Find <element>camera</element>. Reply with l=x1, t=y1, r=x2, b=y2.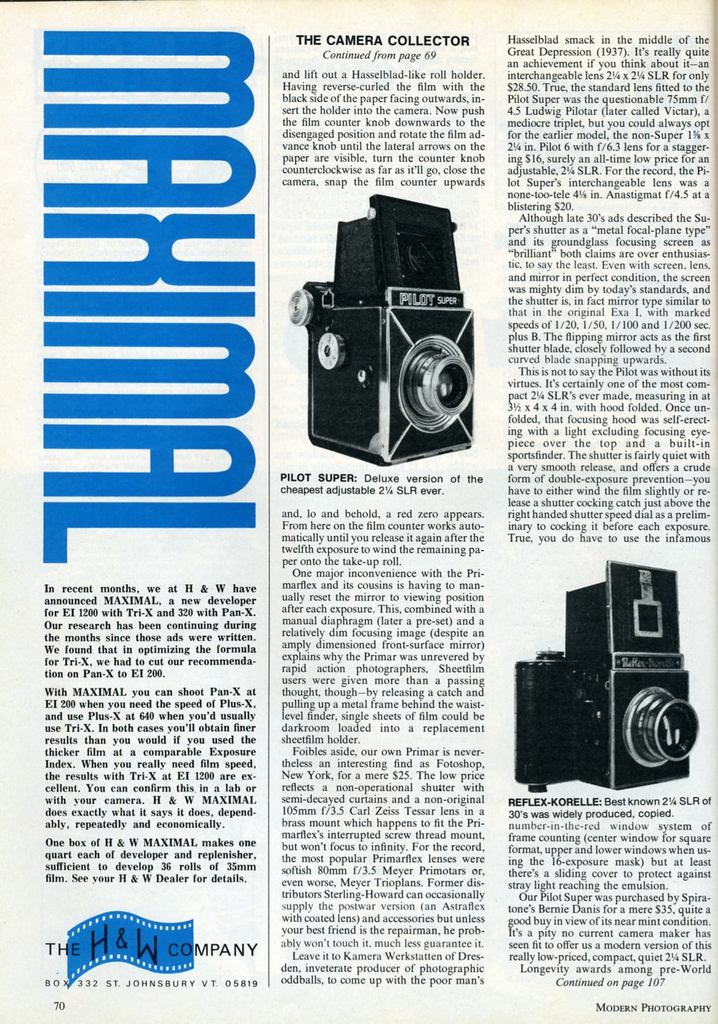
l=512, t=561, r=698, b=797.
